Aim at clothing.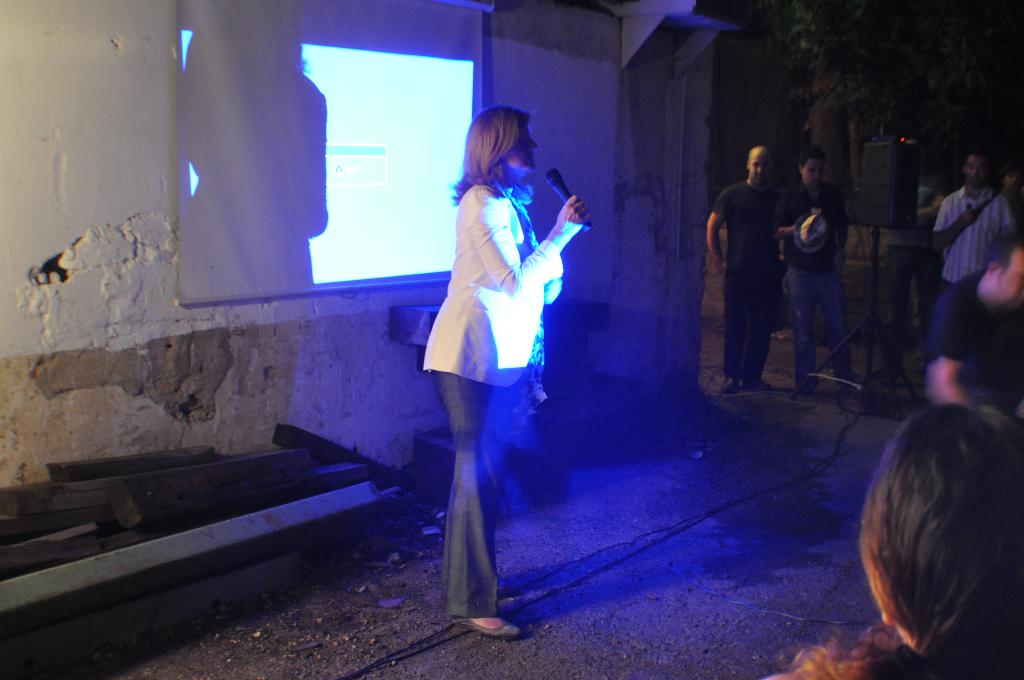
Aimed at region(716, 184, 784, 384).
